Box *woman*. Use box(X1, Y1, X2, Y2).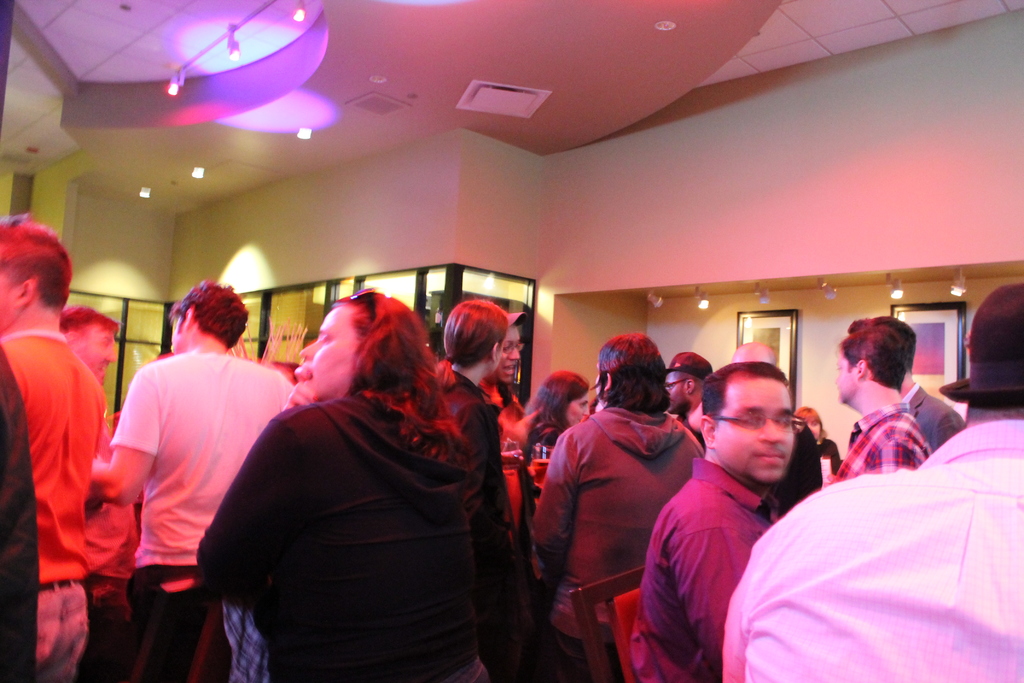
box(431, 296, 515, 547).
